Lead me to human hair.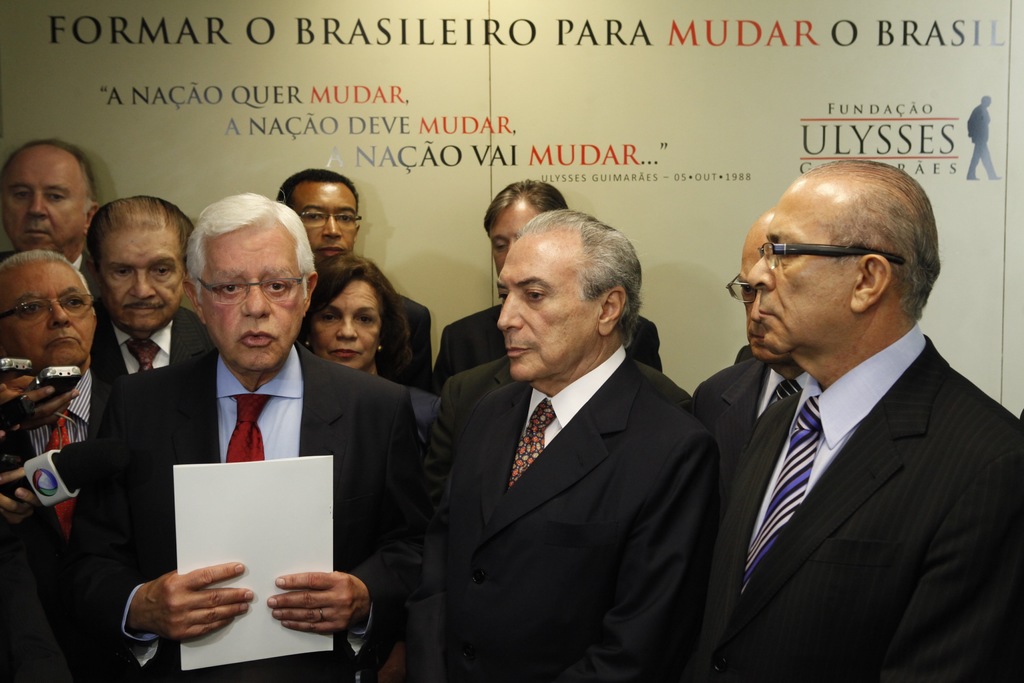
Lead to [left=808, top=158, right=942, bottom=324].
